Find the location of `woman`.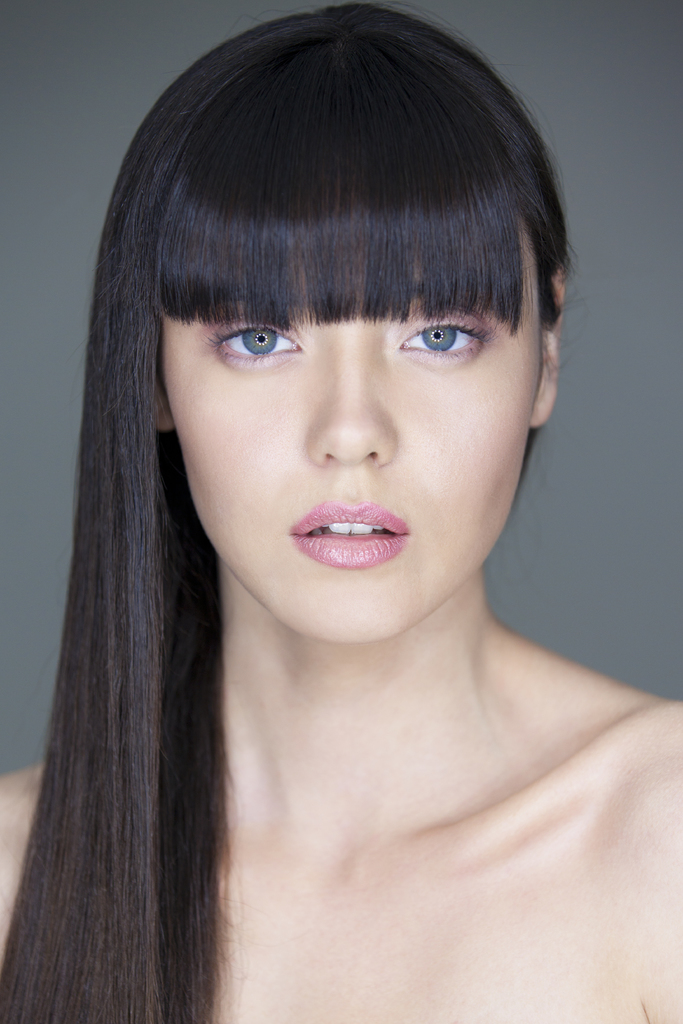
Location: (left=0, top=22, right=682, bottom=1023).
